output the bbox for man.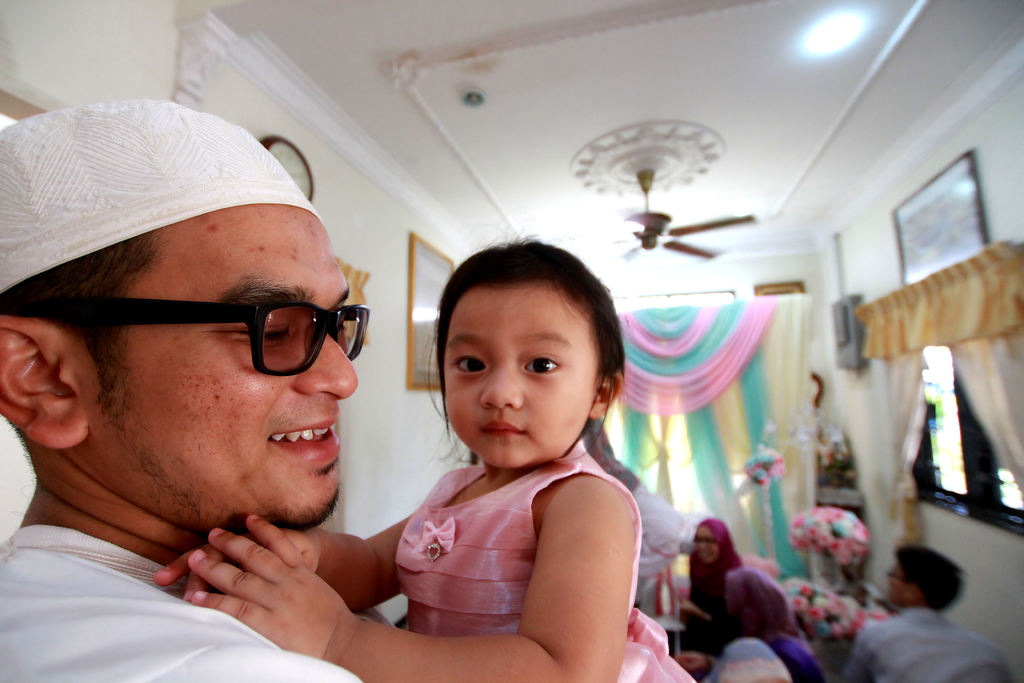
<bbox>0, 97, 372, 682</bbox>.
